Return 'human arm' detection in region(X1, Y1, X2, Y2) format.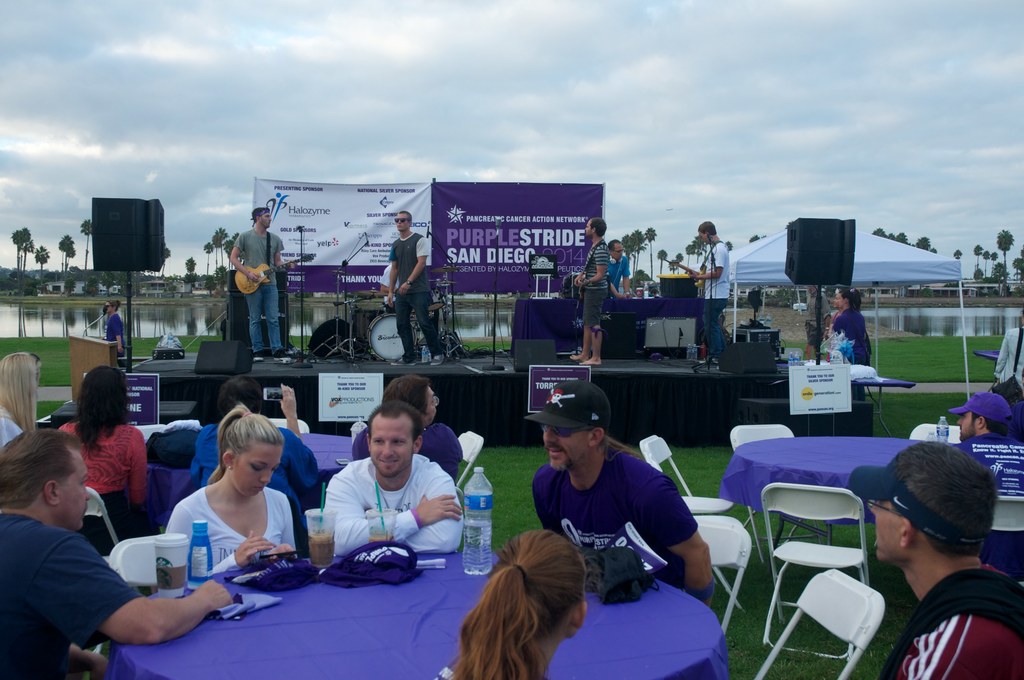
region(264, 514, 297, 560).
